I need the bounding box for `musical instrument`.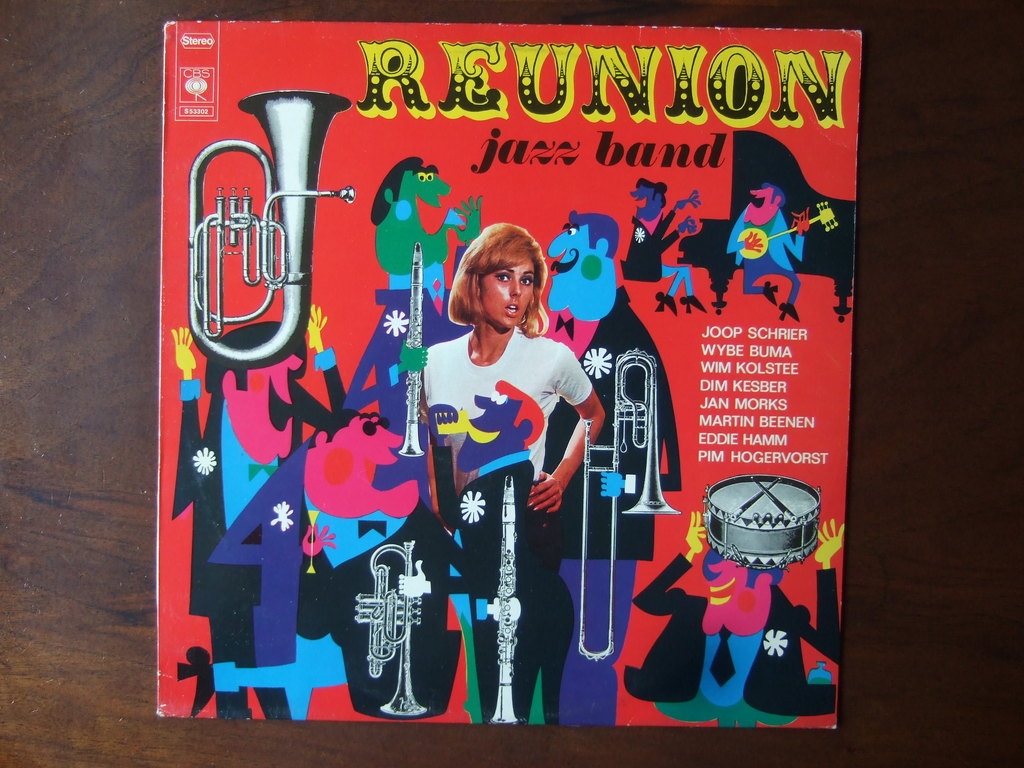
Here it is: 490,472,520,726.
